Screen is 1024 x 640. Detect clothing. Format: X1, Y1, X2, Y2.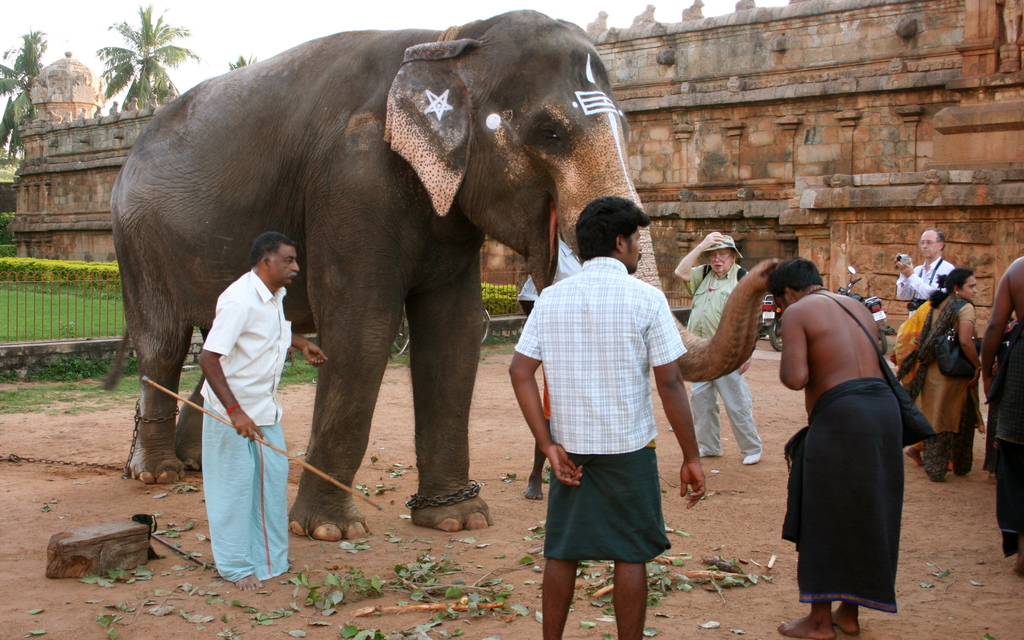
900, 301, 1000, 475.
